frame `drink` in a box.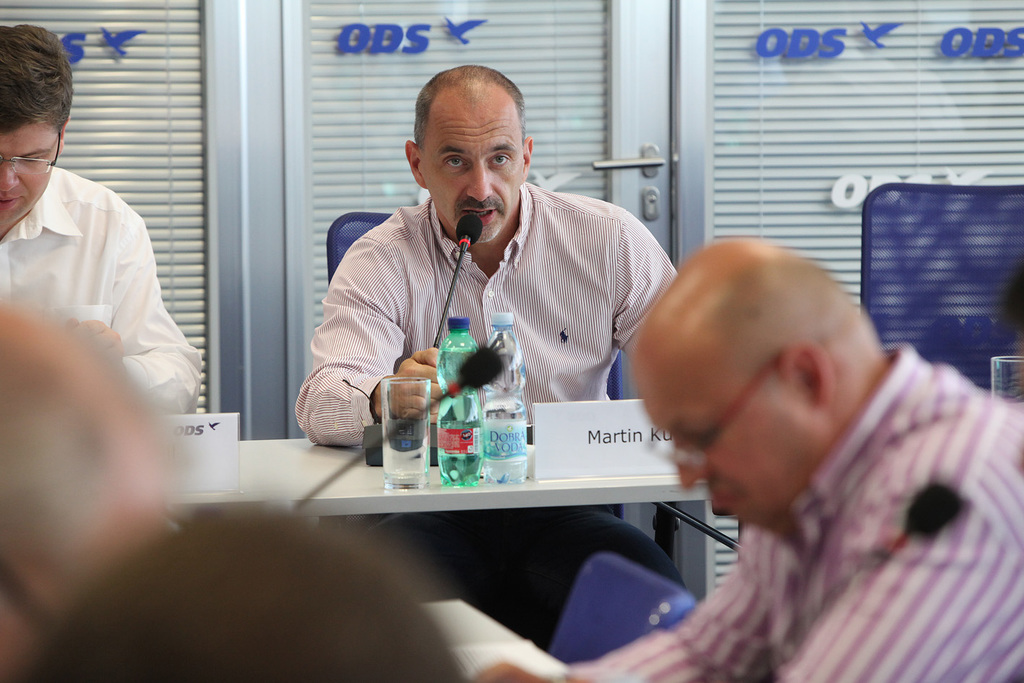
BBox(384, 374, 426, 490).
